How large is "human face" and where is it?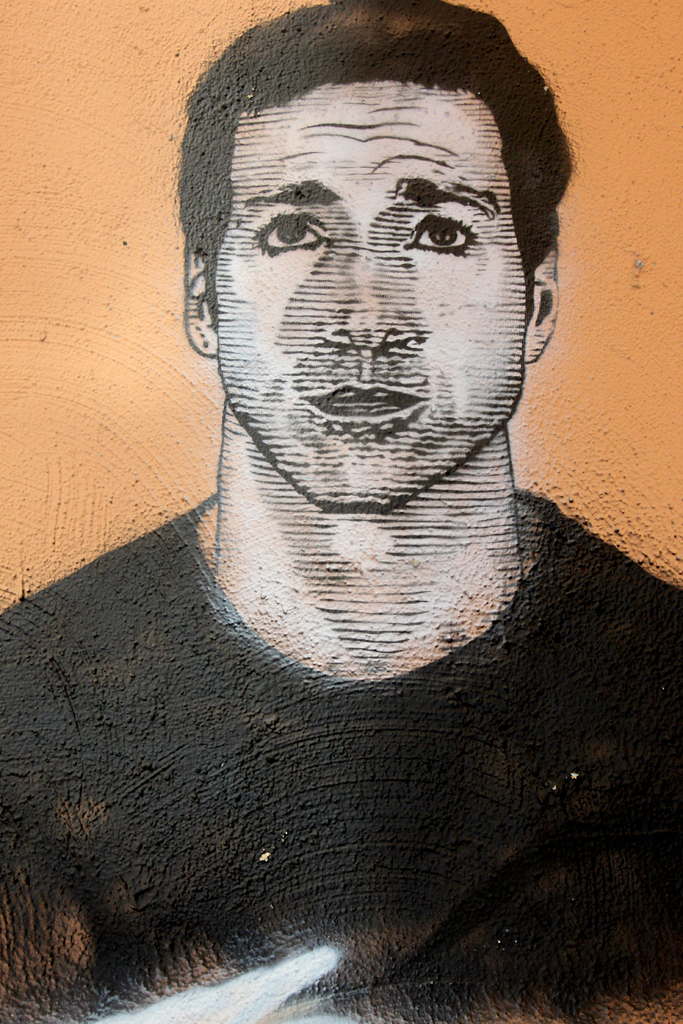
Bounding box: [216, 80, 533, 505].
